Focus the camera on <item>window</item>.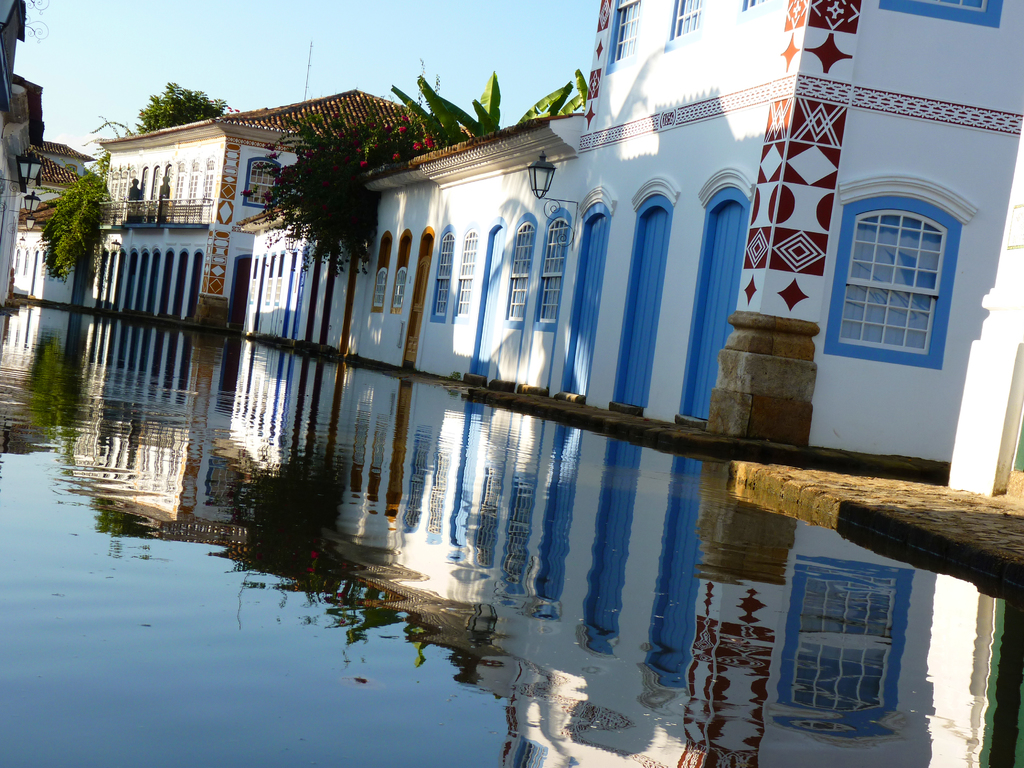
Focus region: rect(735, 0, 767, 13).
